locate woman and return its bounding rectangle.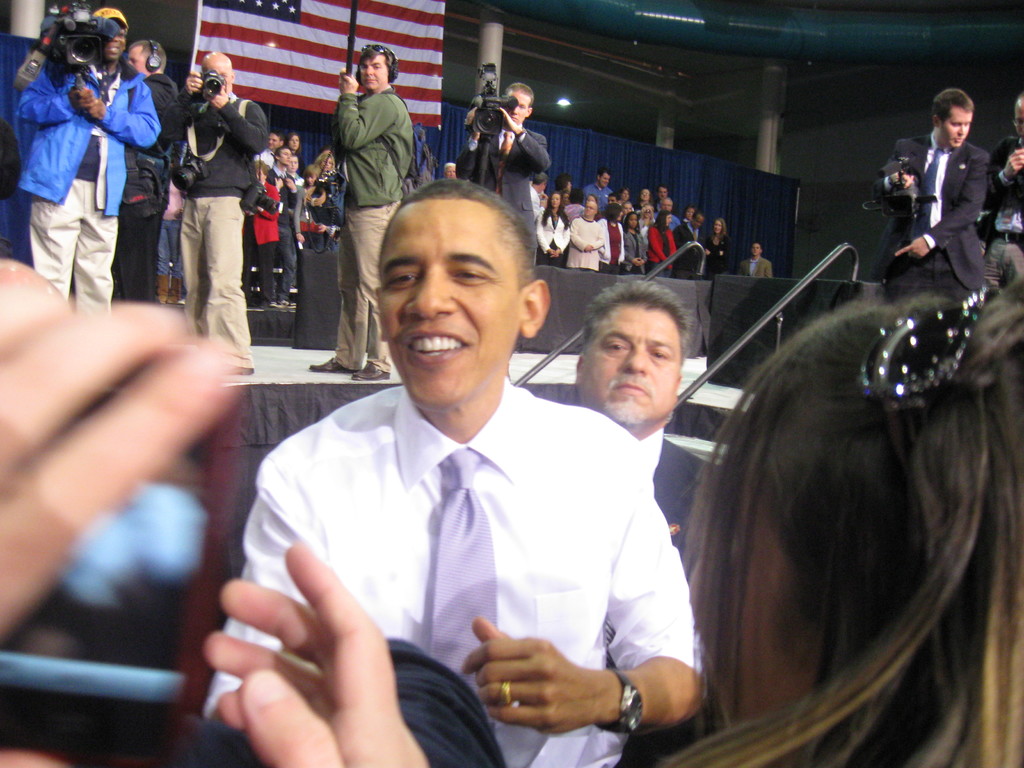
l=643, t=211, r=672, b=275.
